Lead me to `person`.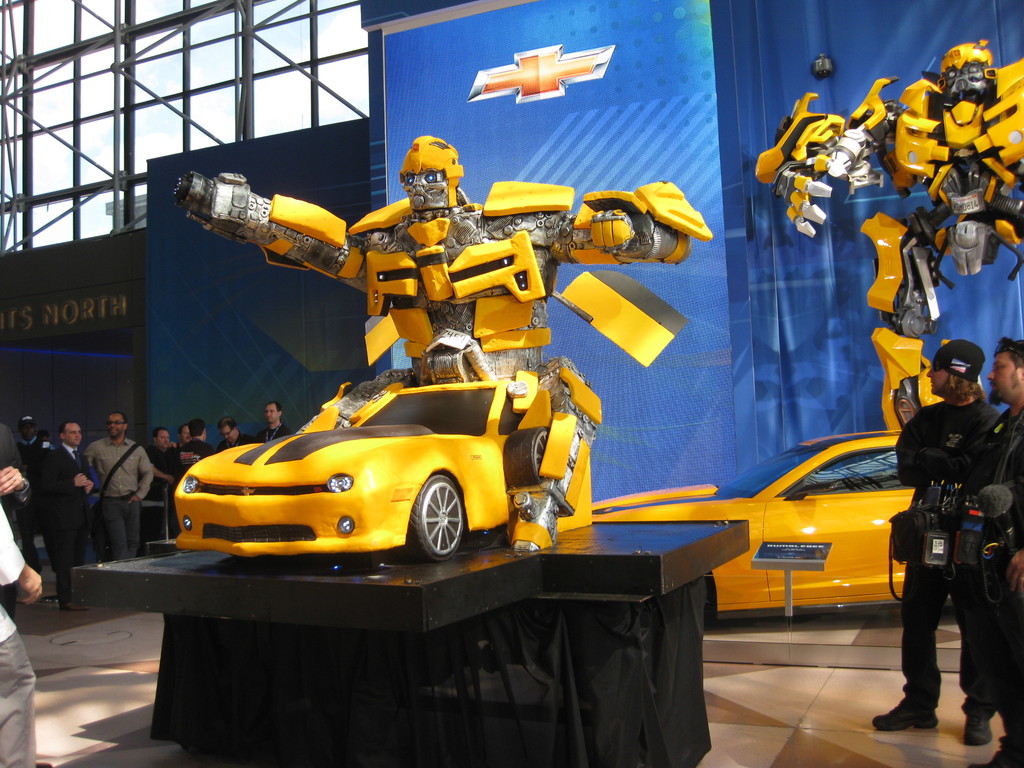
Lead to 872 338 995 744.
